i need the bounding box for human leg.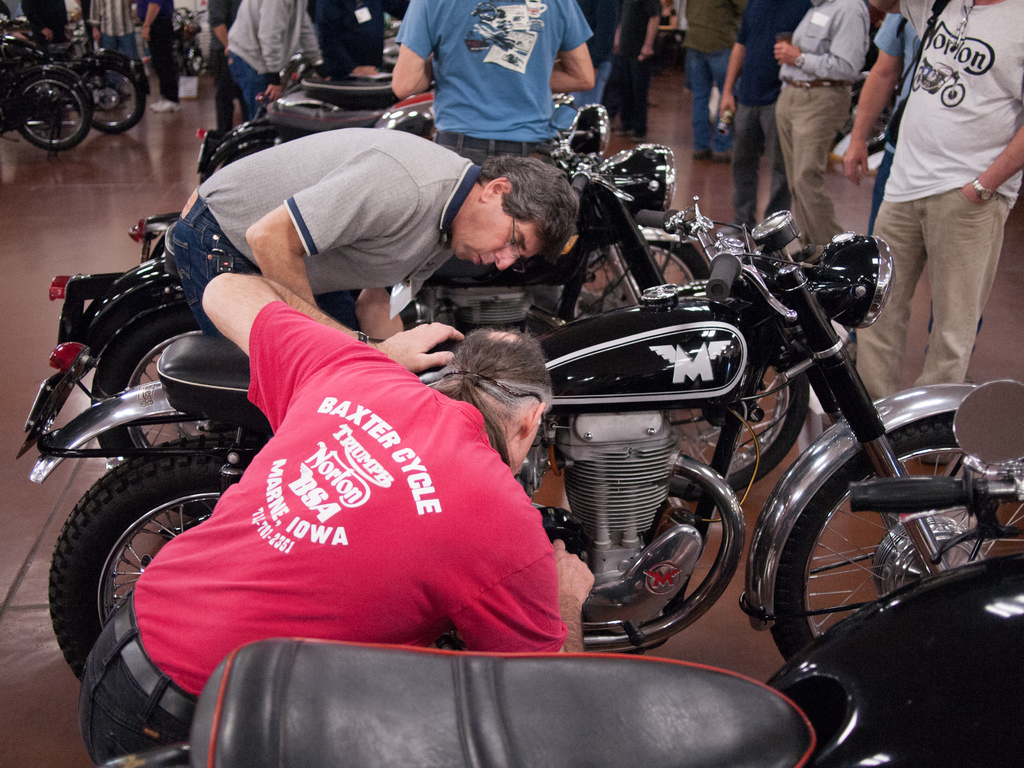
Here it is: {"left": 774, "top": 76, "right": 853, "bottom": 241}.
